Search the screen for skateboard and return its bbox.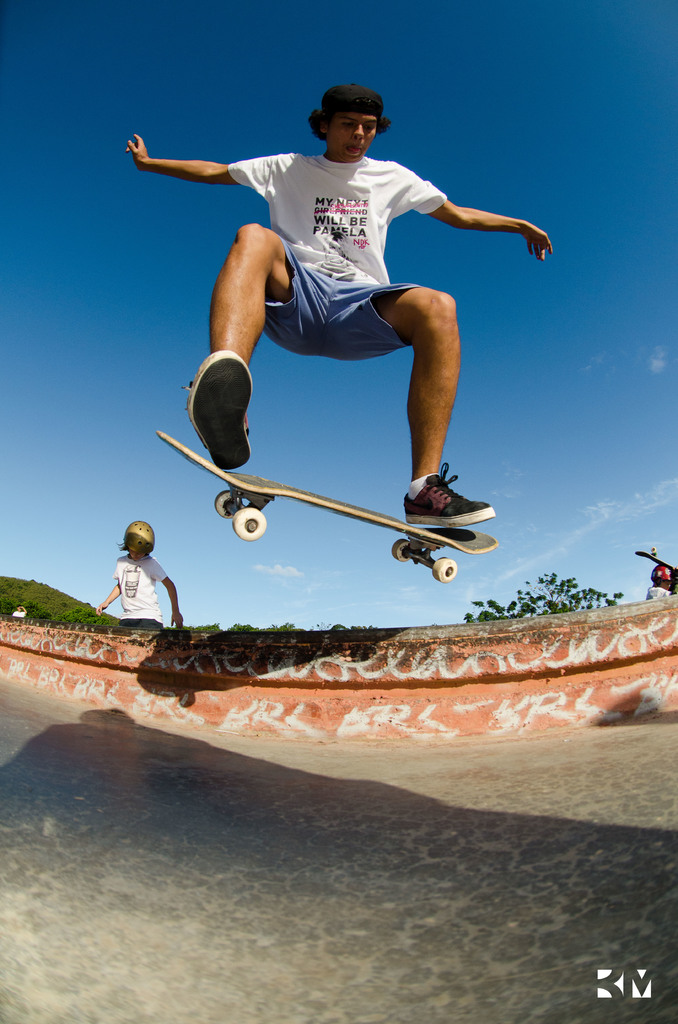
Found: bbox=(154, 434, 498, 584).
